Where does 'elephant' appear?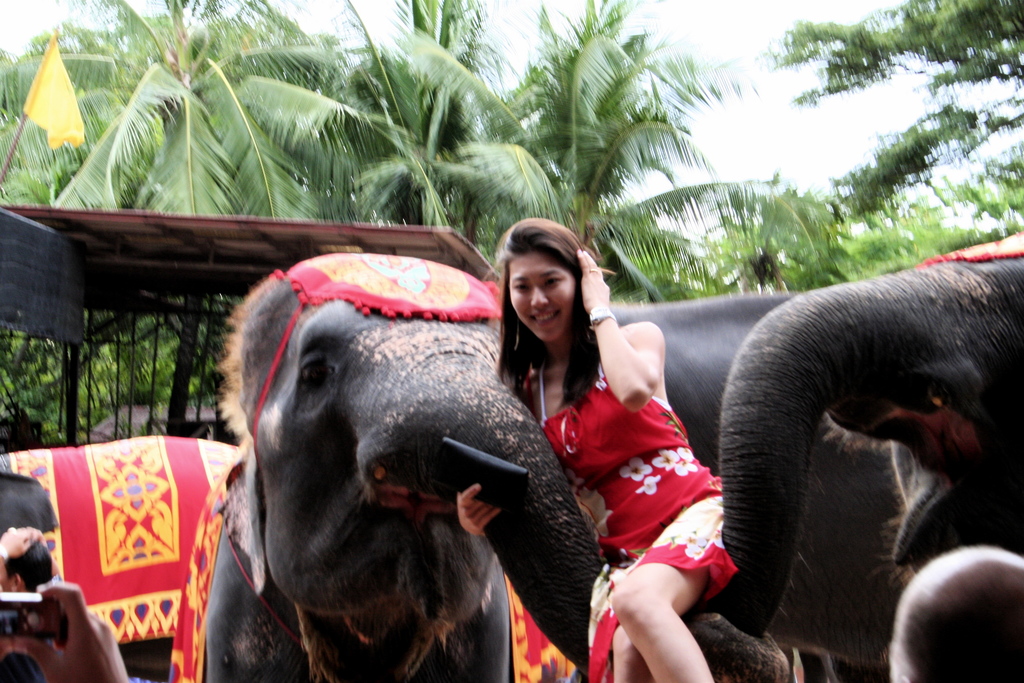
Appears at bbox=[171, 254, 790, 682].
